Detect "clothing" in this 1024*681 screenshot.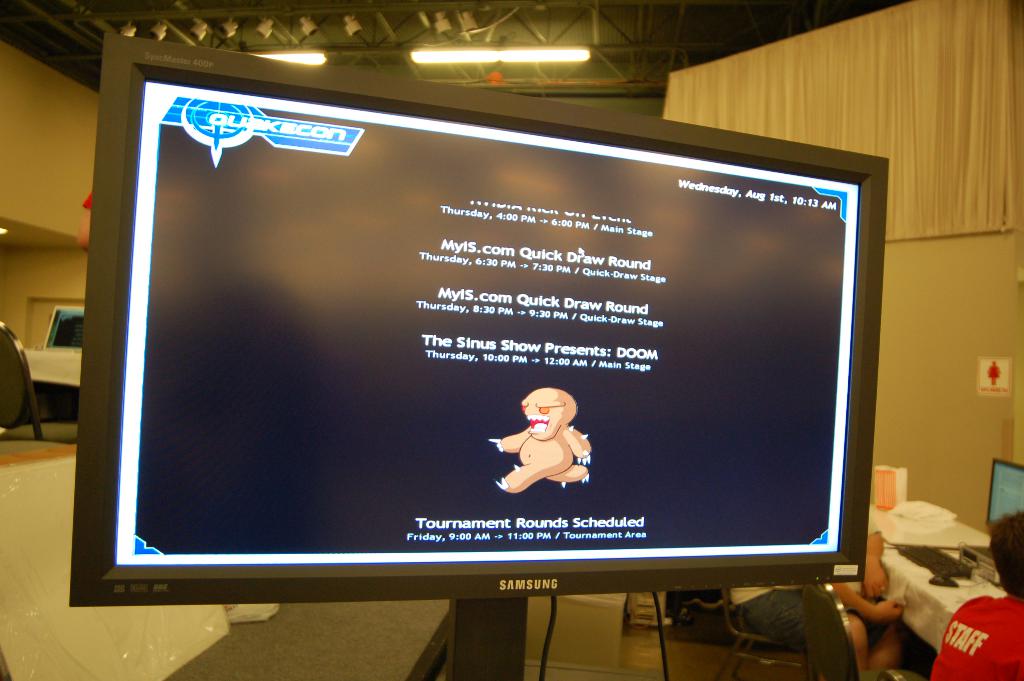
Detection: [x1=930, y1=595, x2=1023, y2=680].
